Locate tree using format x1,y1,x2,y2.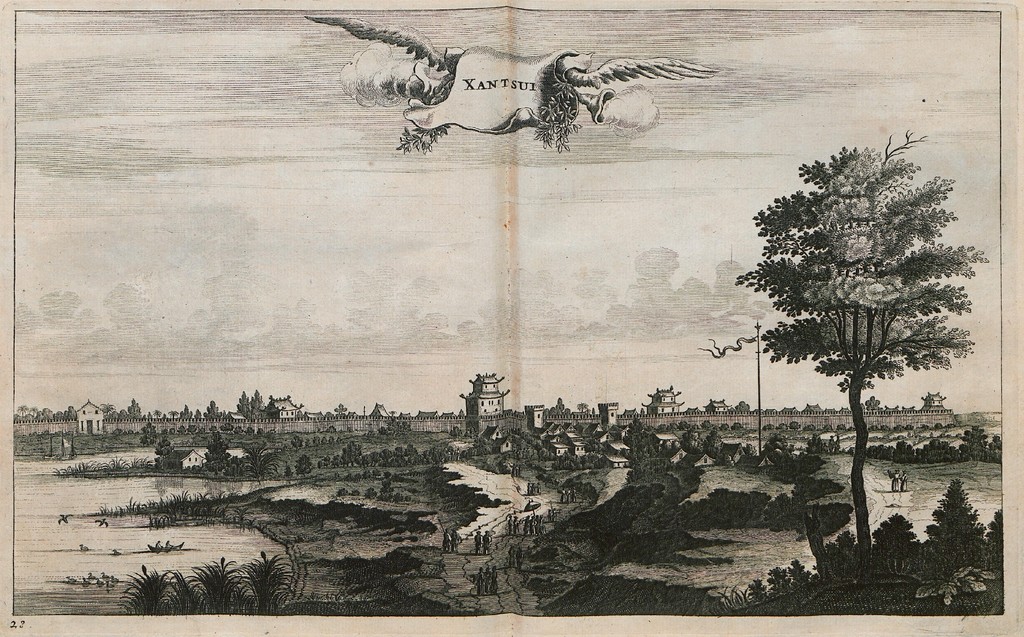
577,399,588,414.
